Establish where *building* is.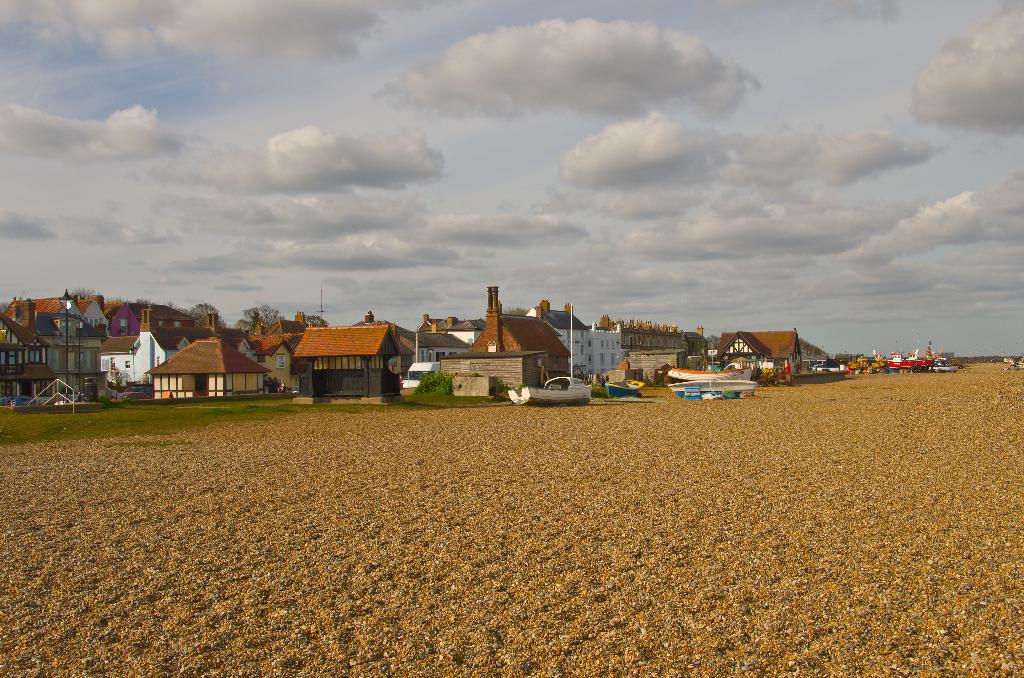
Established at box(438, 285, 573, 390).
